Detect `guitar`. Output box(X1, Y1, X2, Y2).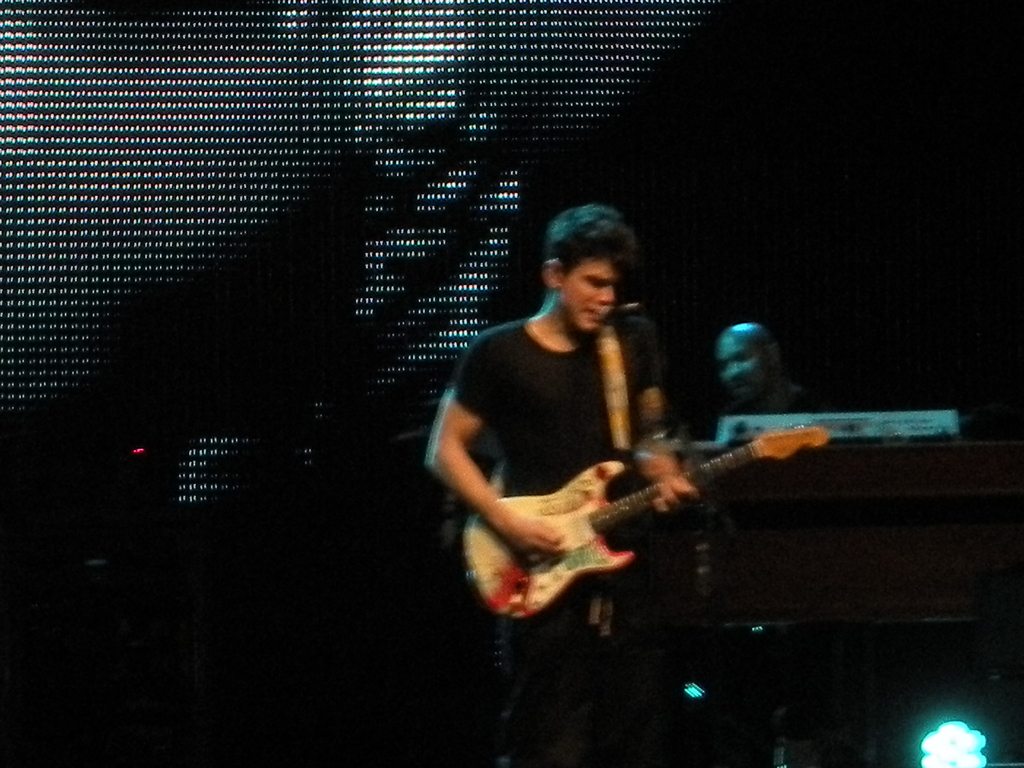
box(451, 406, 827, 628).
